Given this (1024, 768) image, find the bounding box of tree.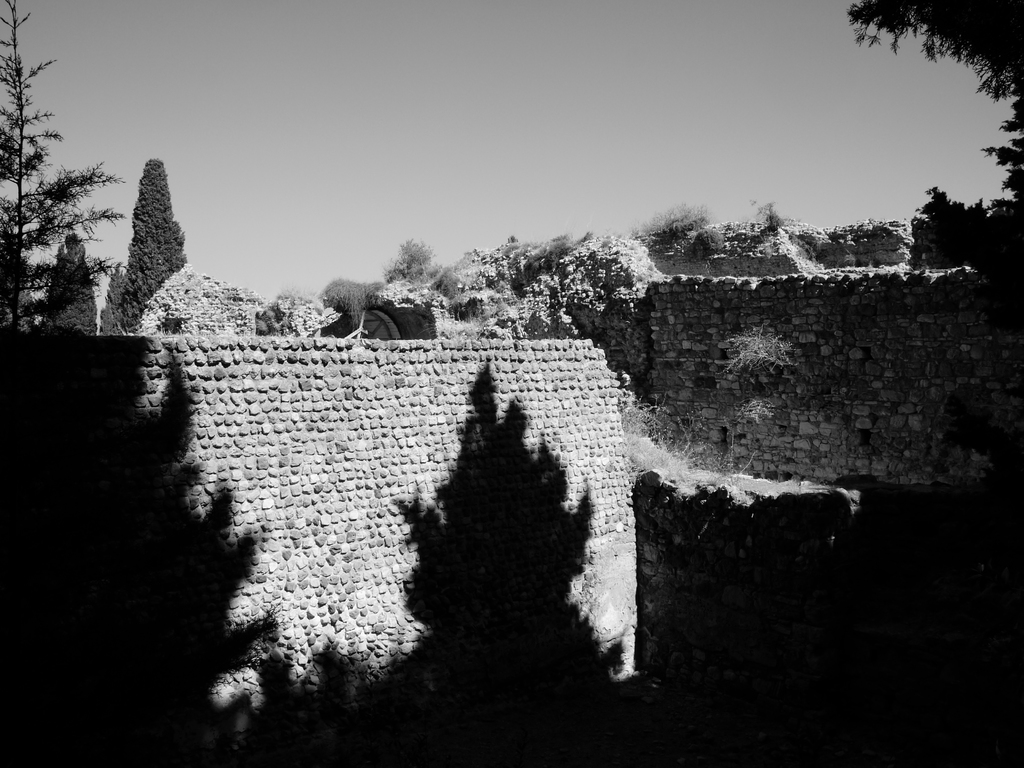
region(107, 260, 133, 332).
